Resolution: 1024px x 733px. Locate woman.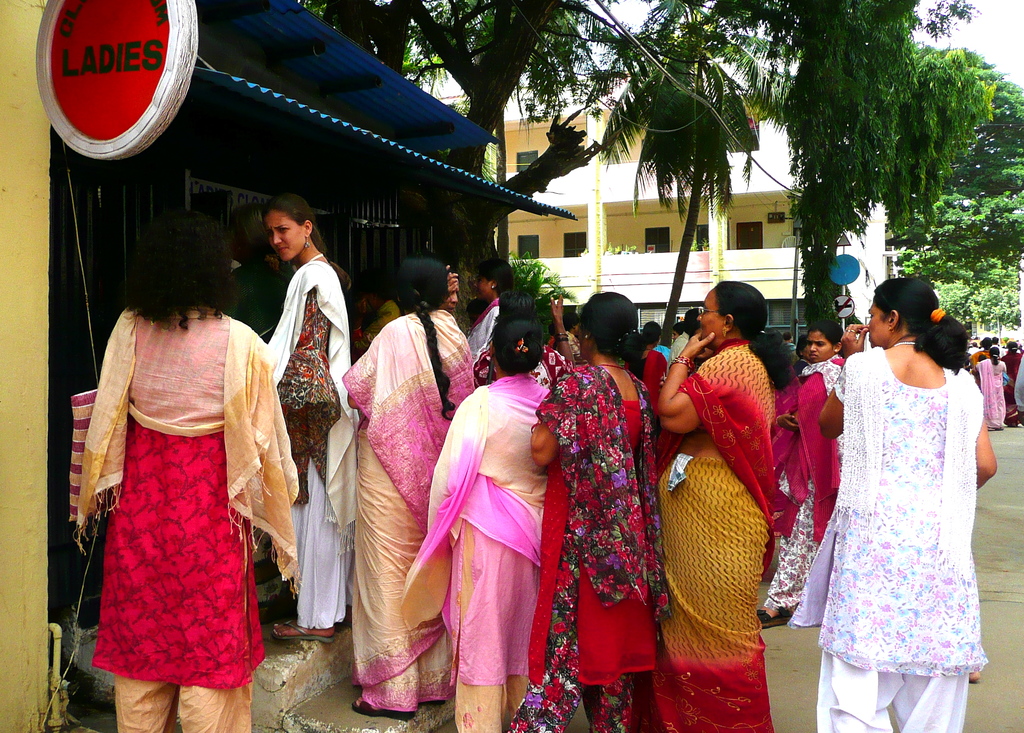
(1004,338,1023,429).
